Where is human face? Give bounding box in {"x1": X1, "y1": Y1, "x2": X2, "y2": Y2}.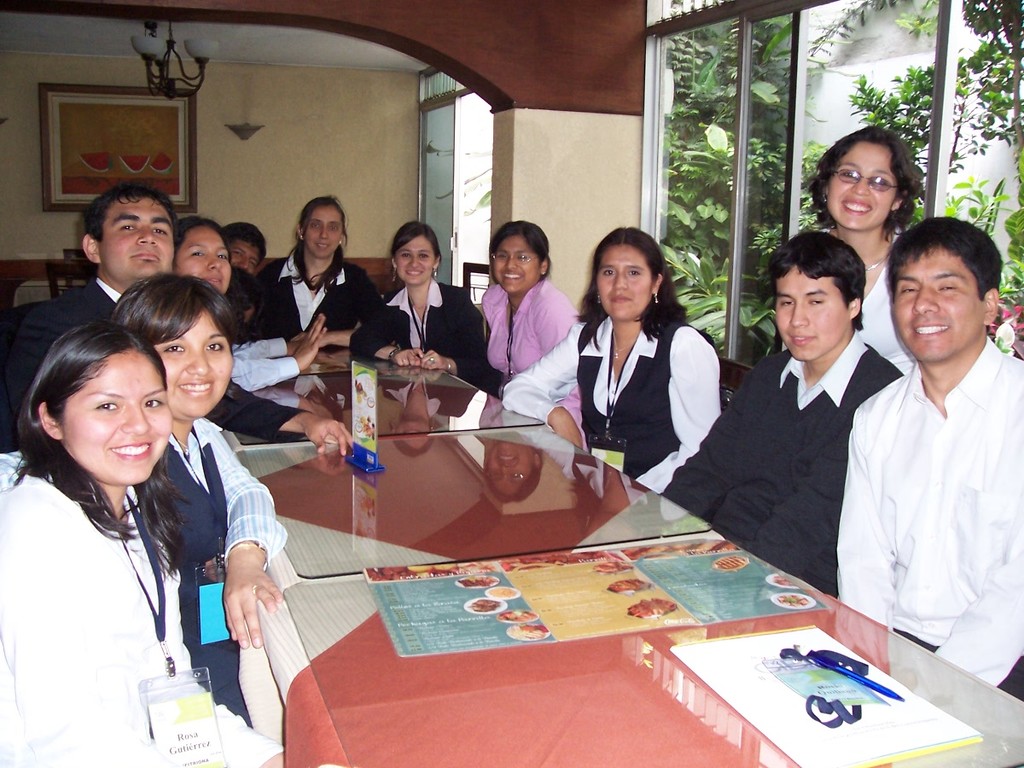
{"x1": 489, "y1": 235, "x2": 530, "y2": 302}.
